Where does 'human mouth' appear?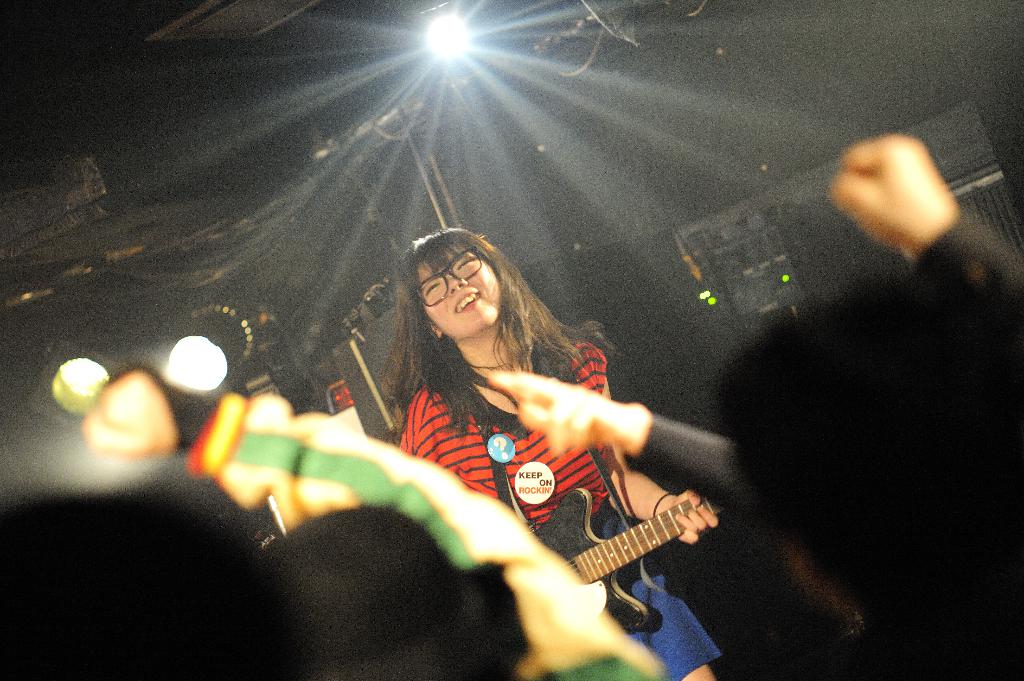
Appears at [x1=454, y1=287, x2=482, y2=311].
